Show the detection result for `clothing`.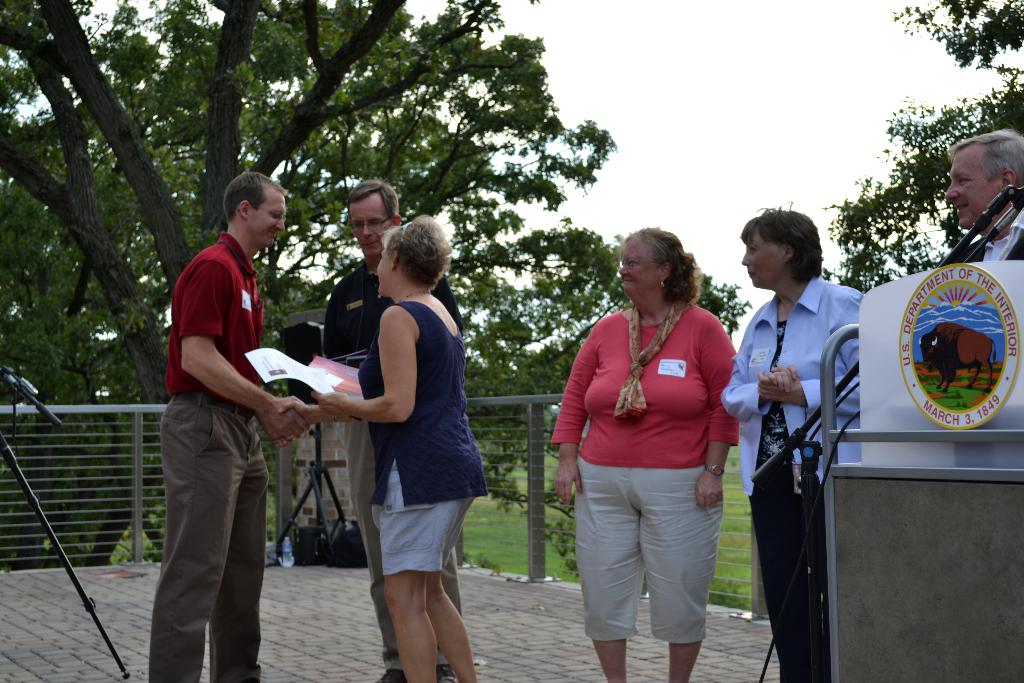
(720, 276, 867, 682).
